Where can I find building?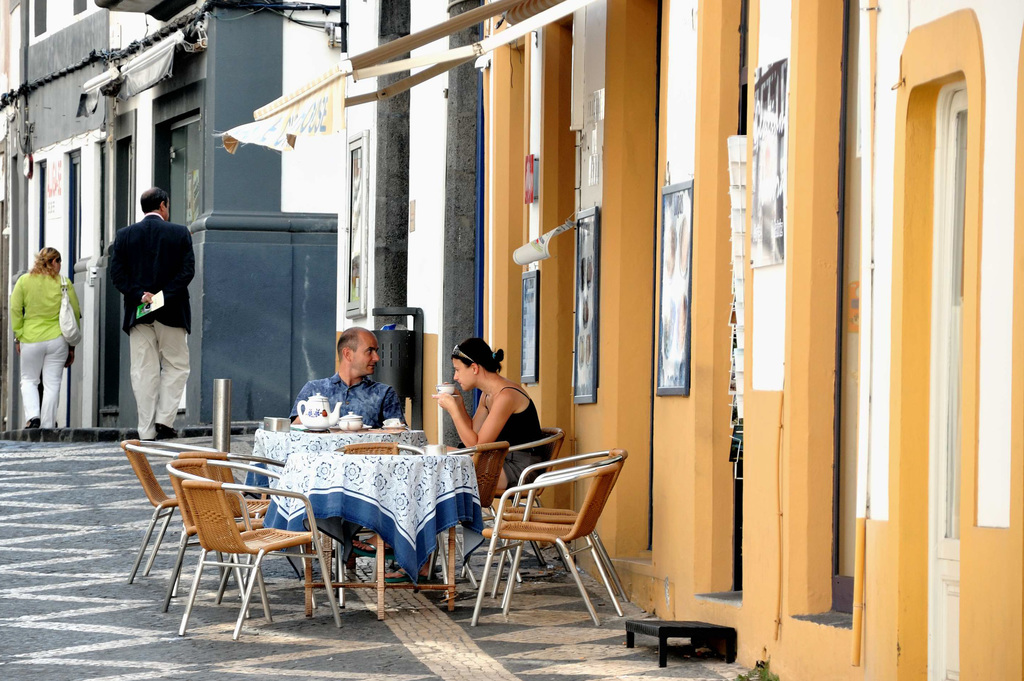
You can find it at {"left": 0, "top": 0, "right": 345, "bottom": 435}.
